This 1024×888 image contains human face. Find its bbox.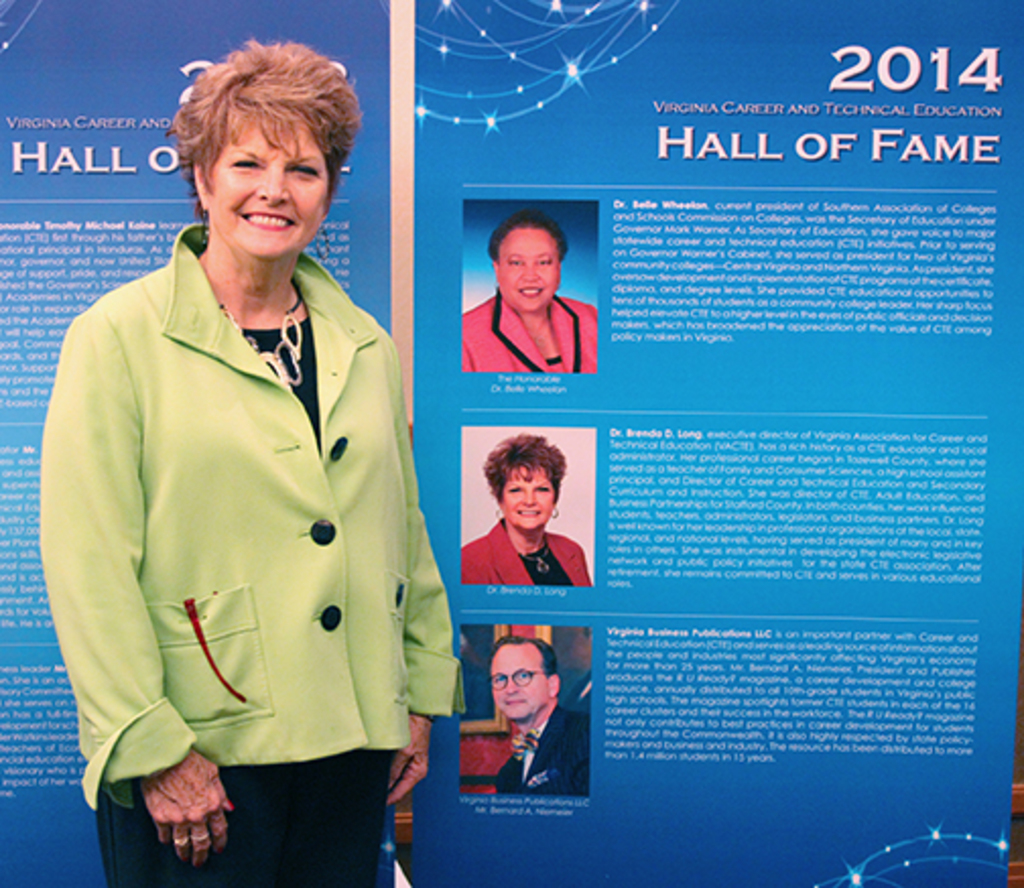
locate(209, 108, 333, 256).
